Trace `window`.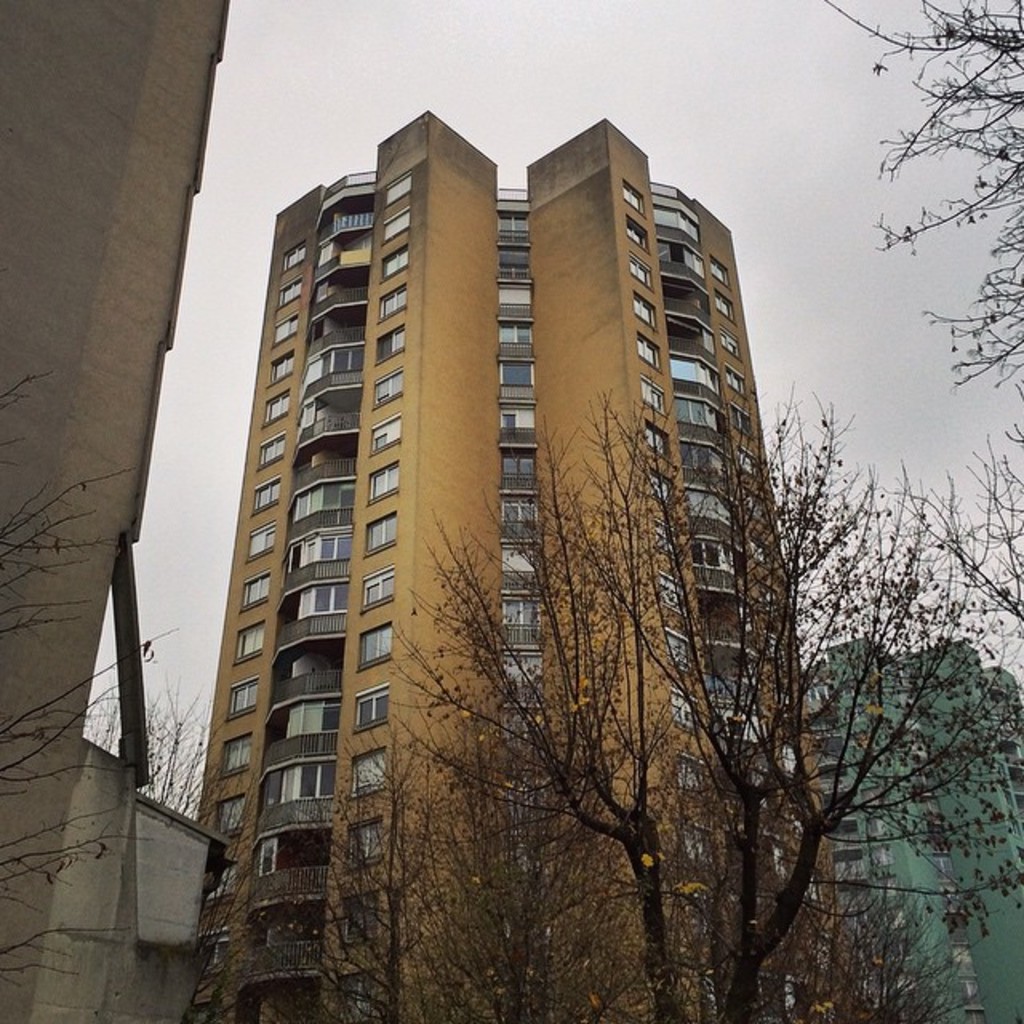
Traced to x1=502 y1=358 x2=533 y2=381.
